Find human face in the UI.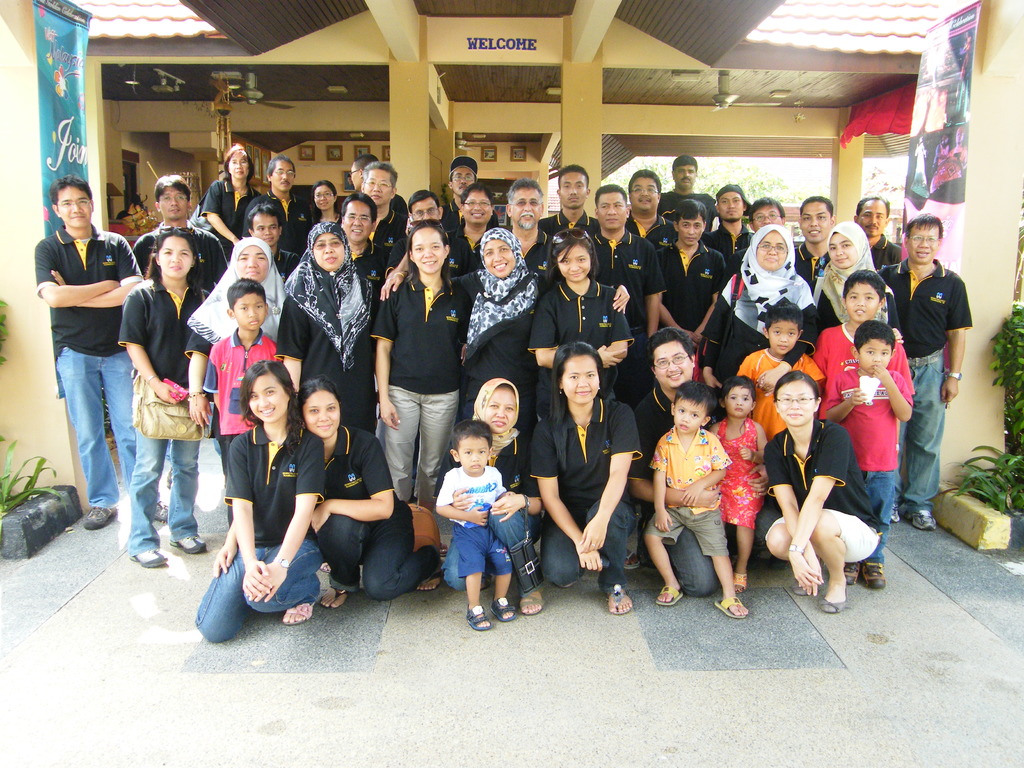
UI element at pyautogui.locateOnScreen(727, 389, 752, 415).
